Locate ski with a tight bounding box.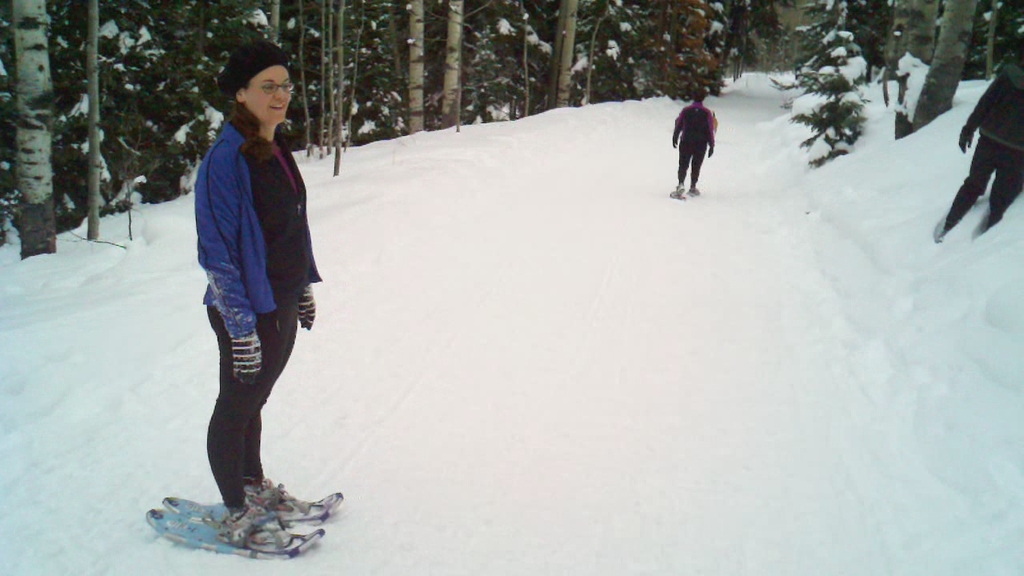
box(687, 186, 706, 198).
